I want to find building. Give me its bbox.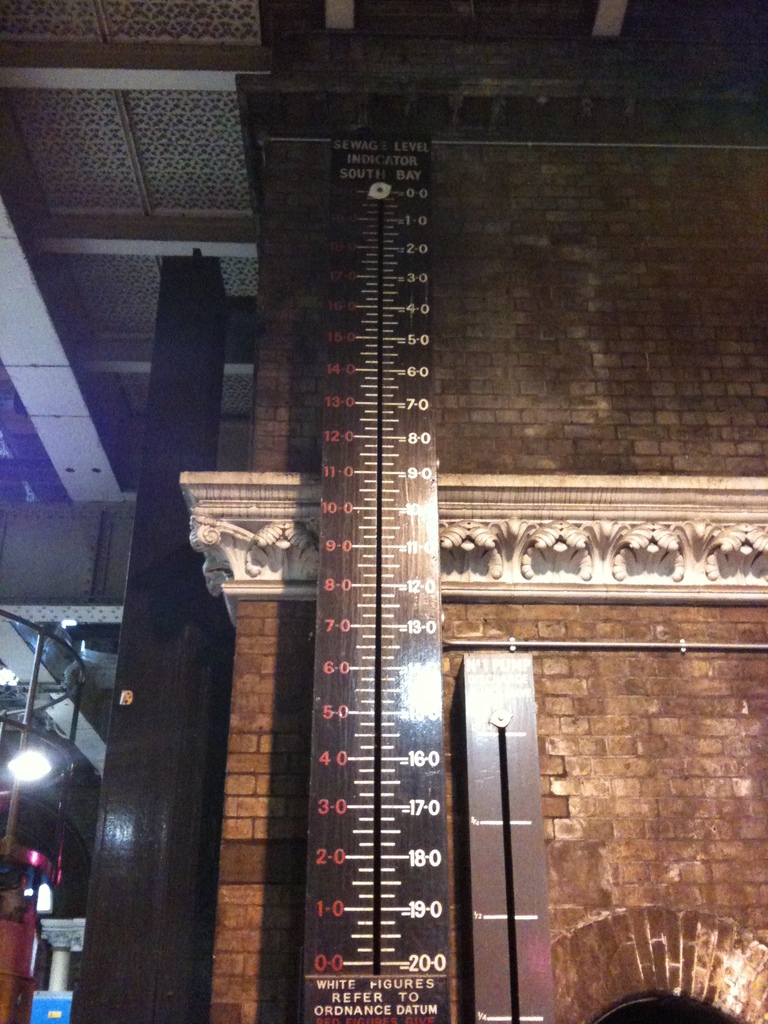
0,0,767,1023.
